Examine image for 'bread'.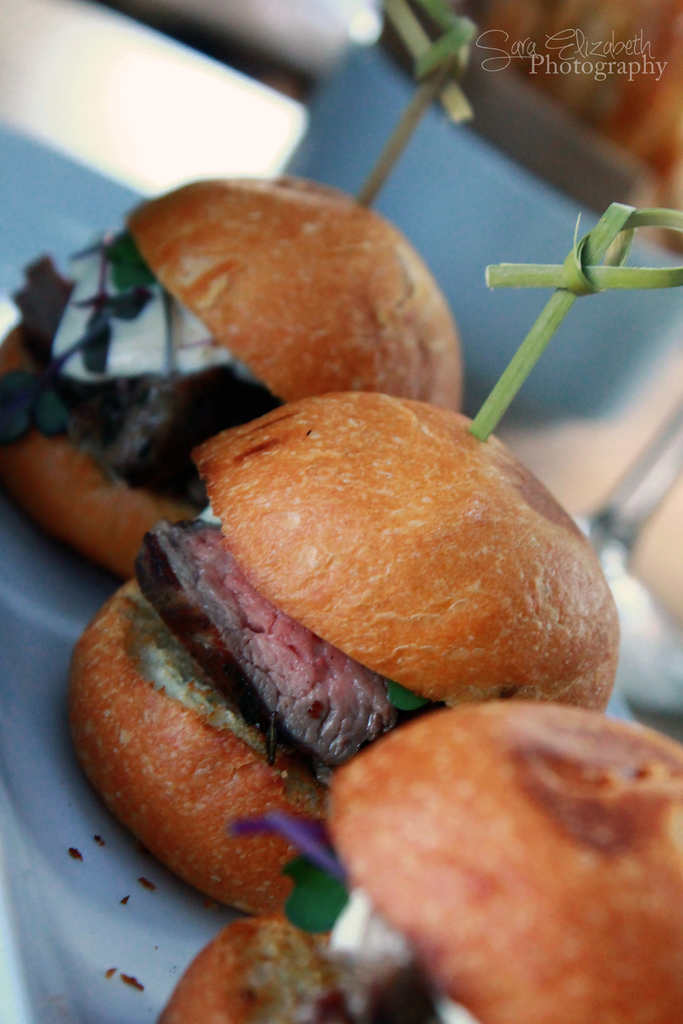
Examination result: 129 185 460 411.
